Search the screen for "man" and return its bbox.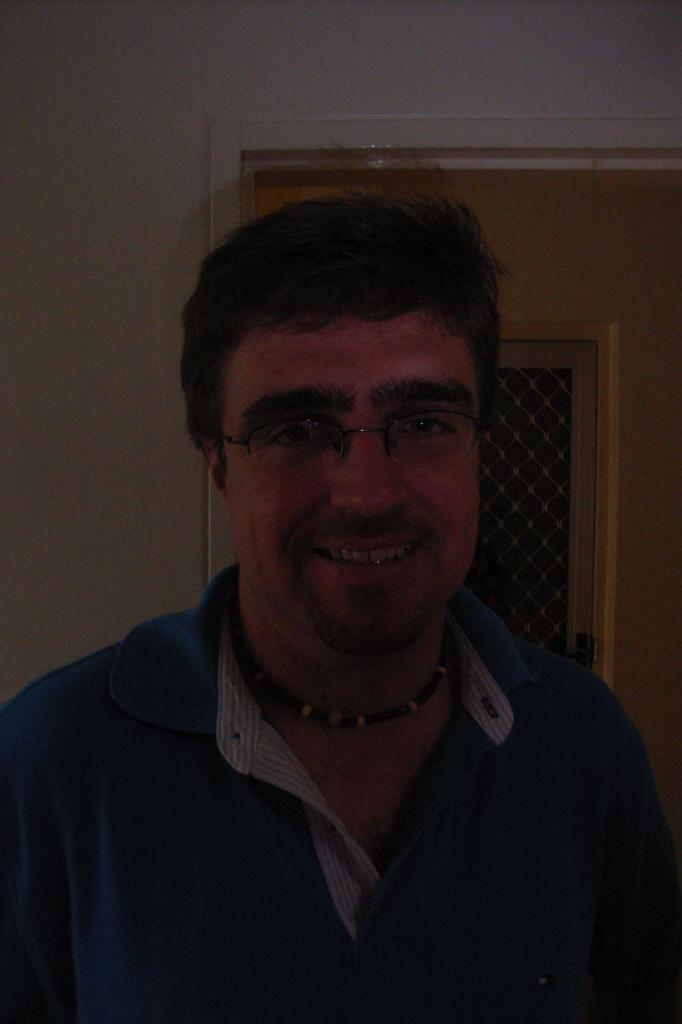
Found: (left=4, top=162, right=675, bottom=1003).
